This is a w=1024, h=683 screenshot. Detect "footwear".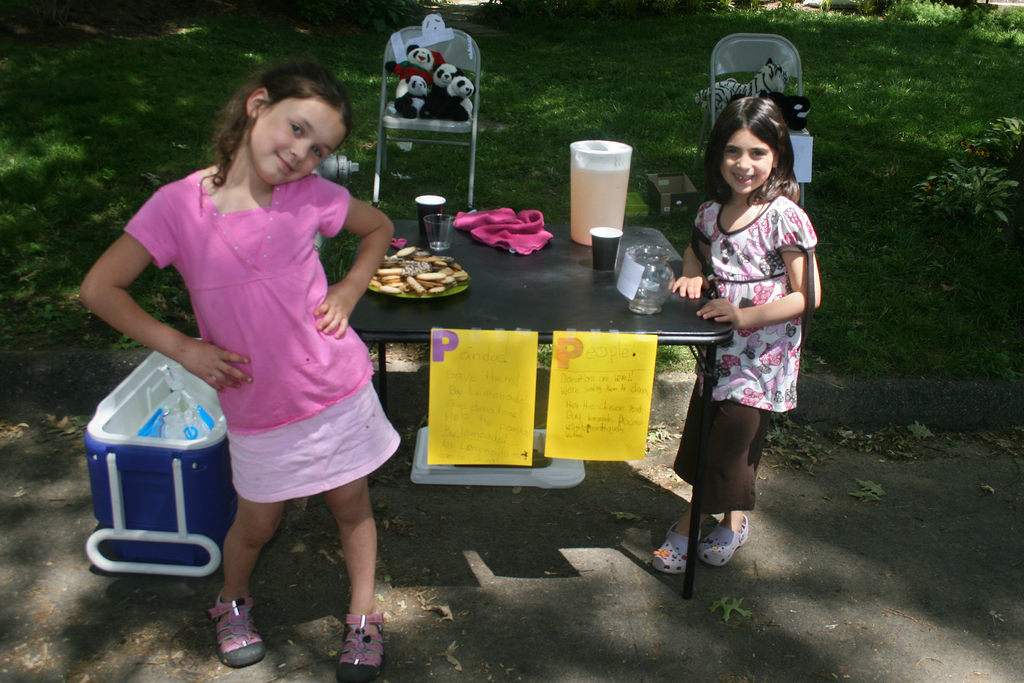
detection(706, 511, 748, 563).
